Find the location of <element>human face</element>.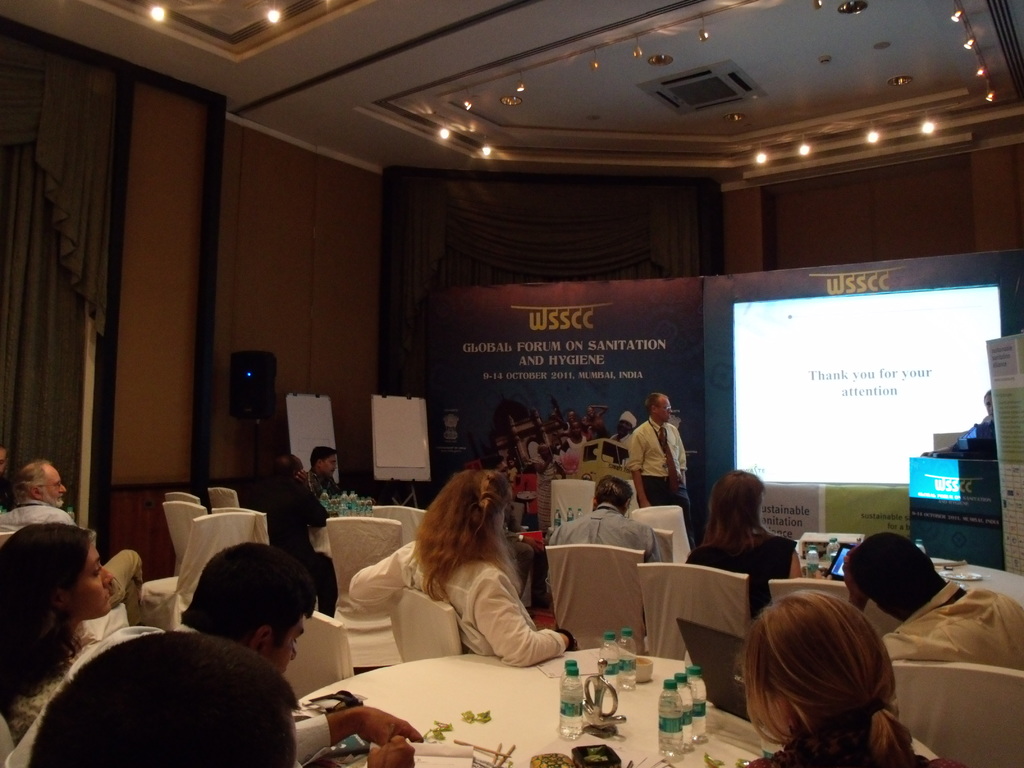
Location: (x1=41, y1=464, x2=67, y2=509).
